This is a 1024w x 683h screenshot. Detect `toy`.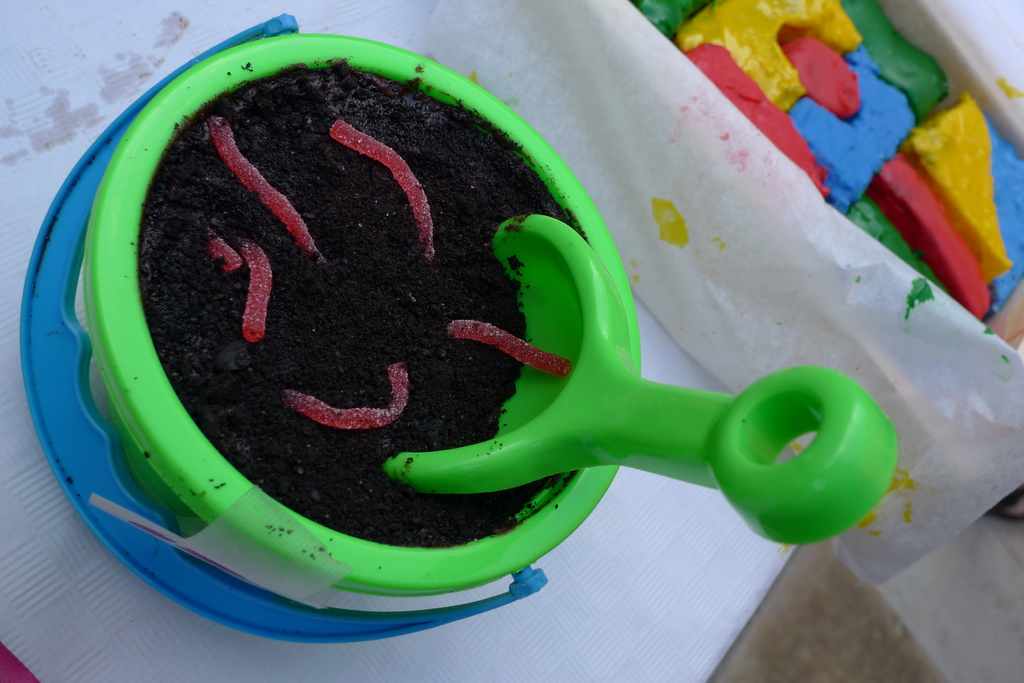
select_region(22, 12, 653, 641).
